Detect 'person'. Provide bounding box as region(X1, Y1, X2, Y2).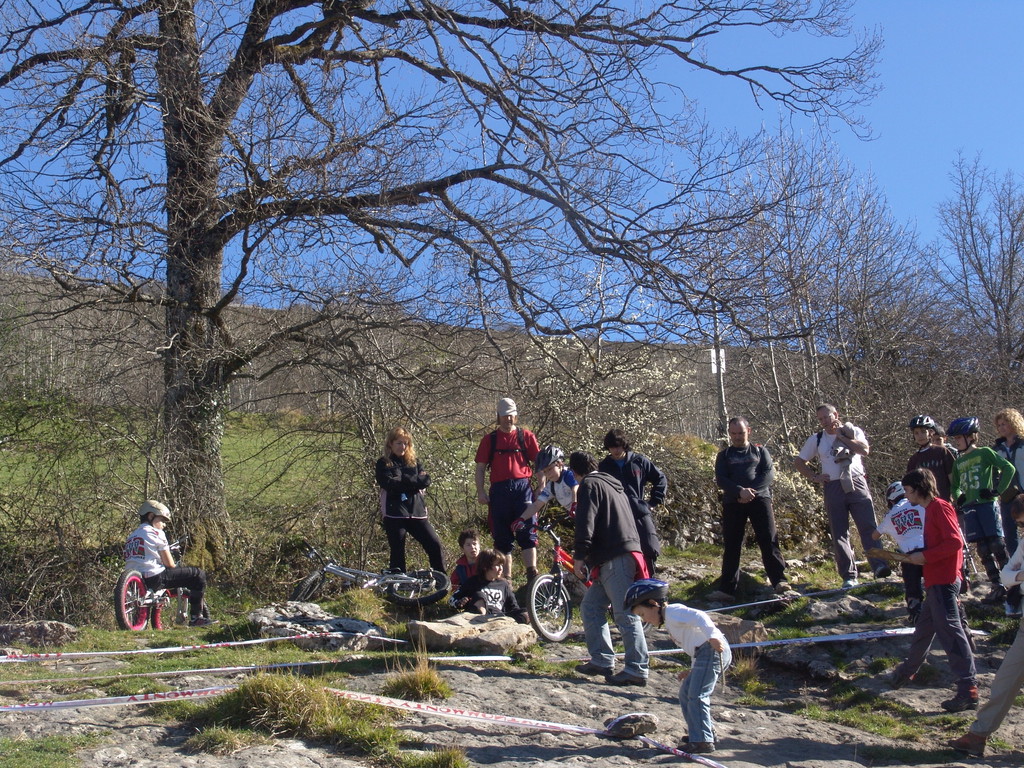
region(622, 580, 734, 755).
